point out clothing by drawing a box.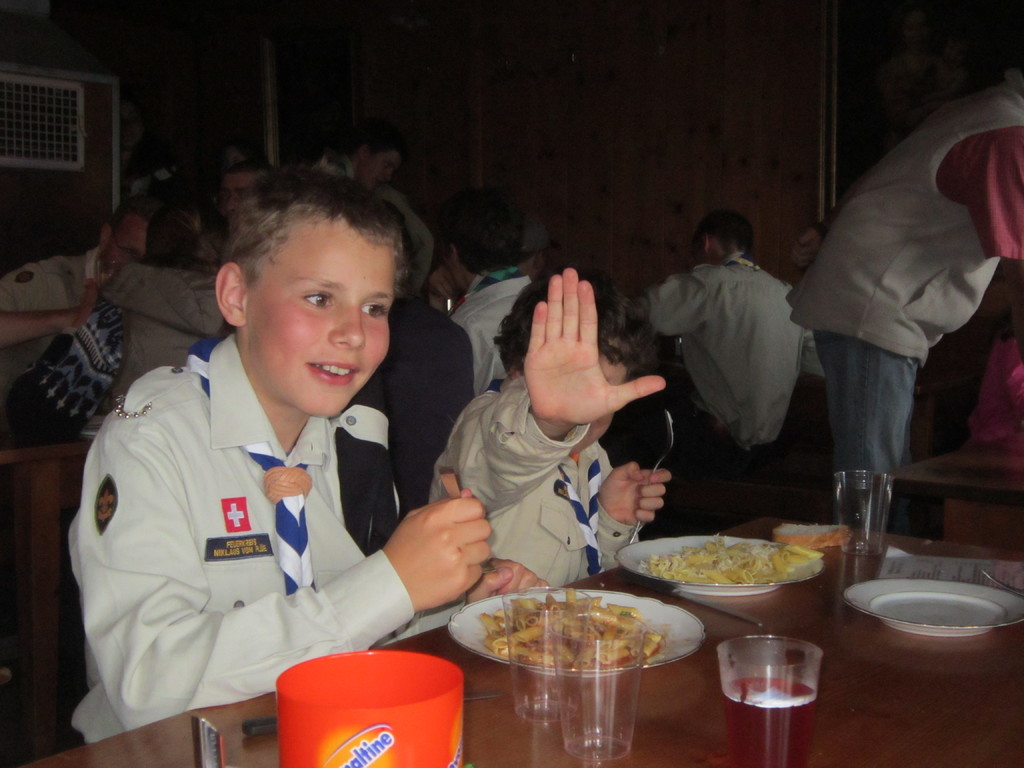
0:247:100:420.
